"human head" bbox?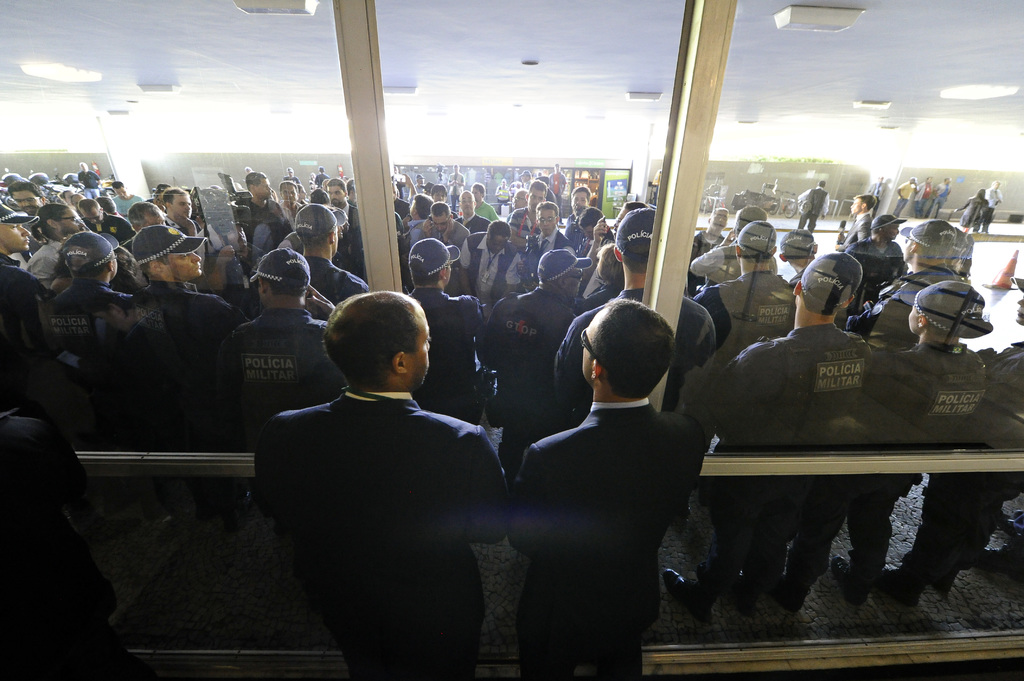
crop(457, 191, 474, 217)
